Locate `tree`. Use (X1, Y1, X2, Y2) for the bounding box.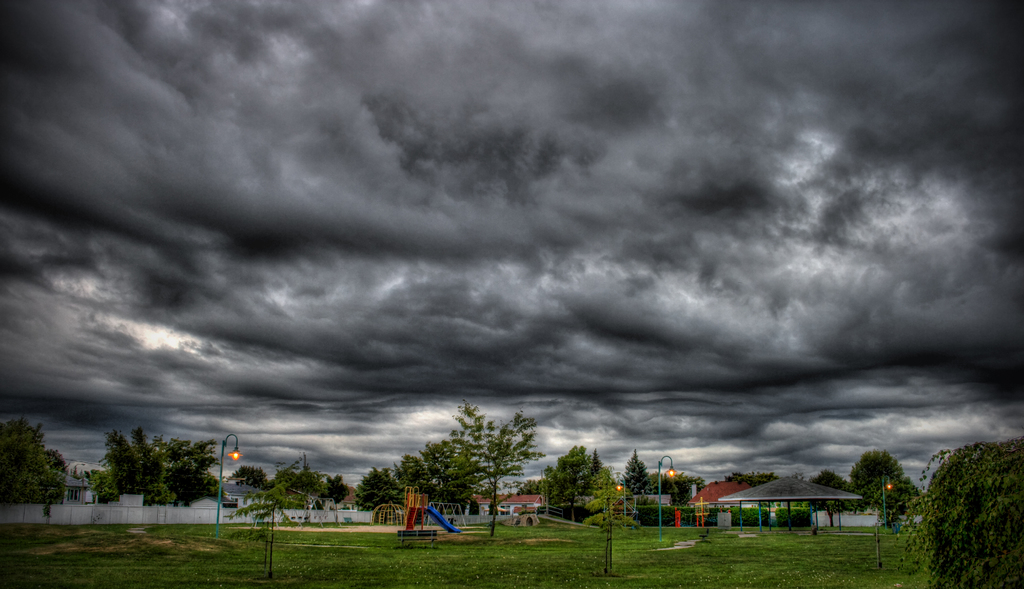
(324, 476, 348, 507).
